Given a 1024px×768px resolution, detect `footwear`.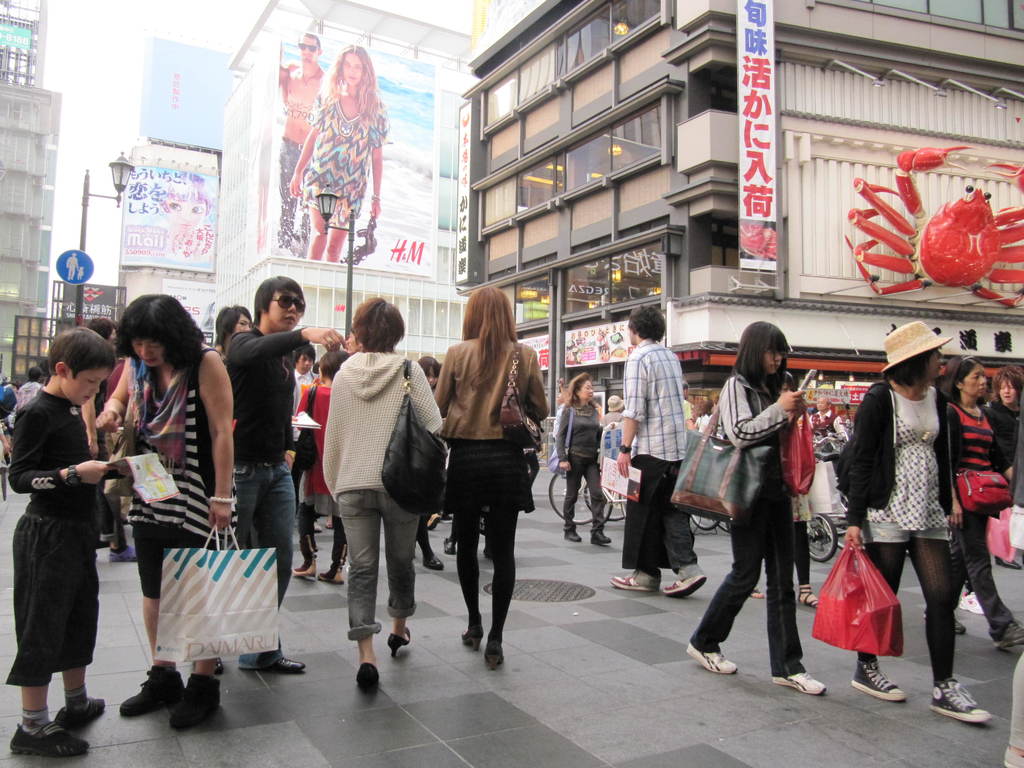
bbox=(771, 672, 829, 696).
